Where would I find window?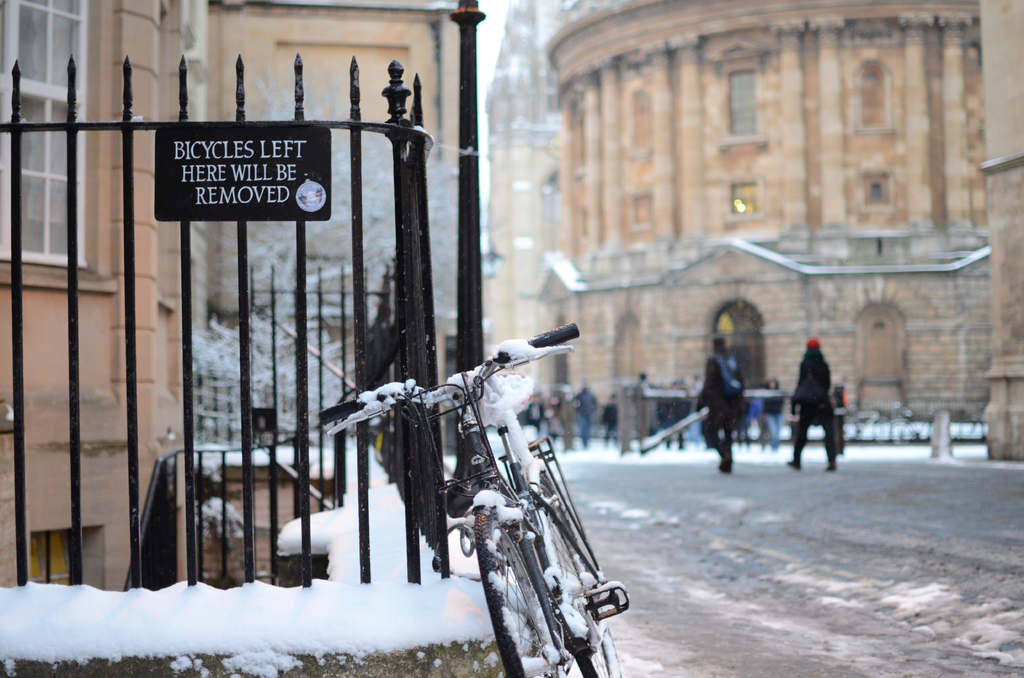
At 577 209 589 235.
